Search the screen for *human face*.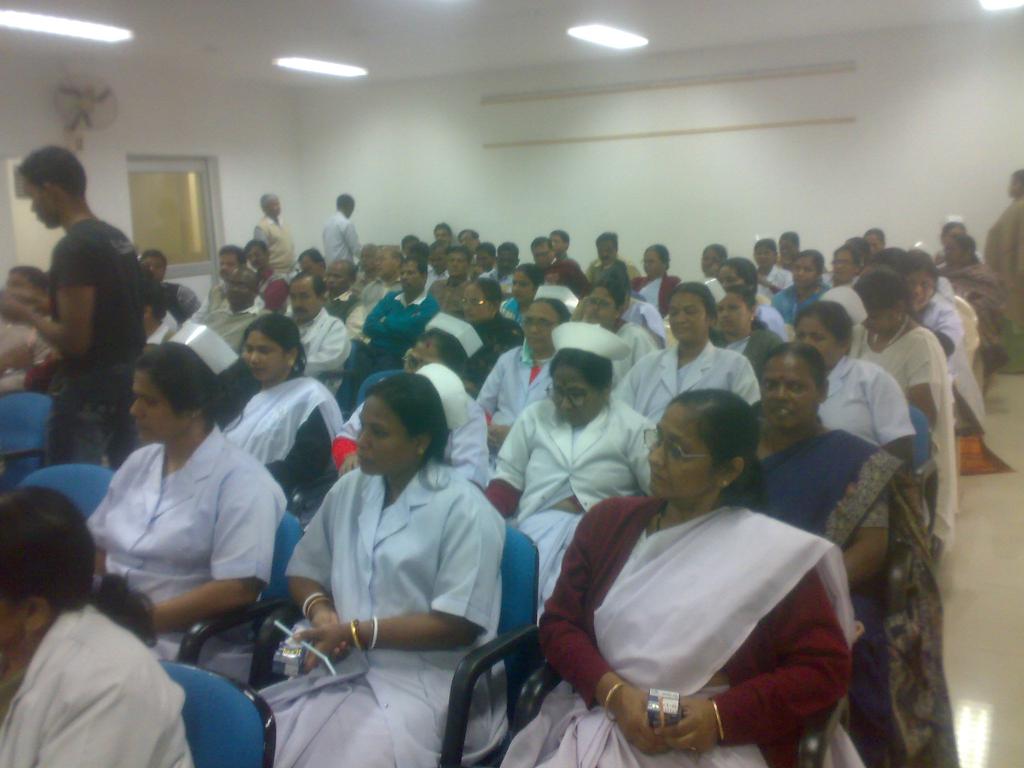
Found at Rect(536, 243, 554, 268).
